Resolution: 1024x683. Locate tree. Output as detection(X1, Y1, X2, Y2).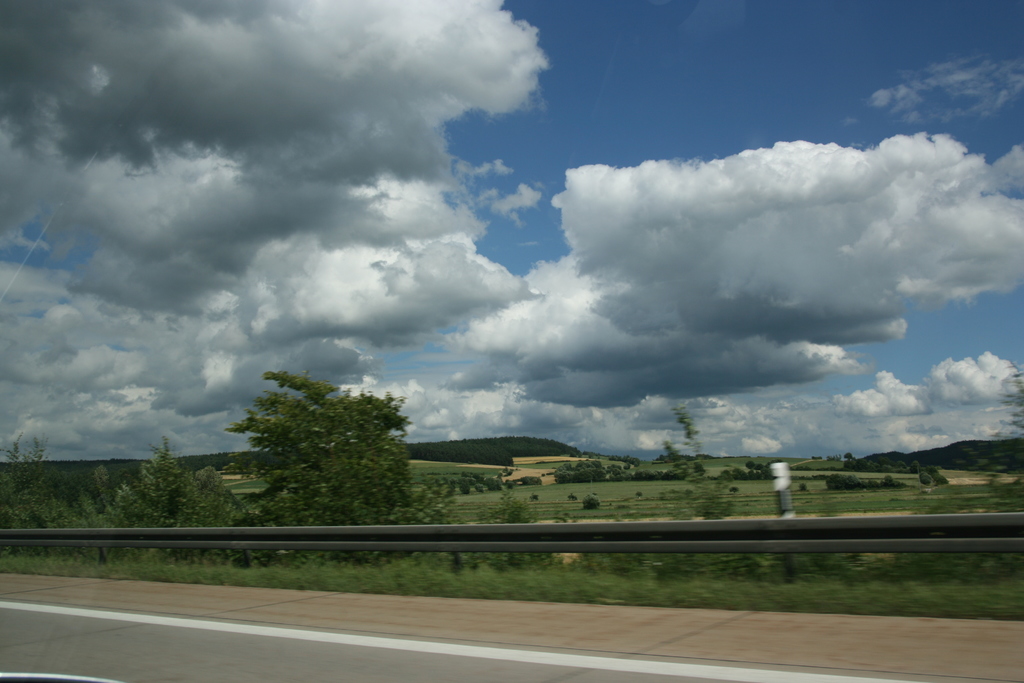
detection(409, 445, 515, 469).
